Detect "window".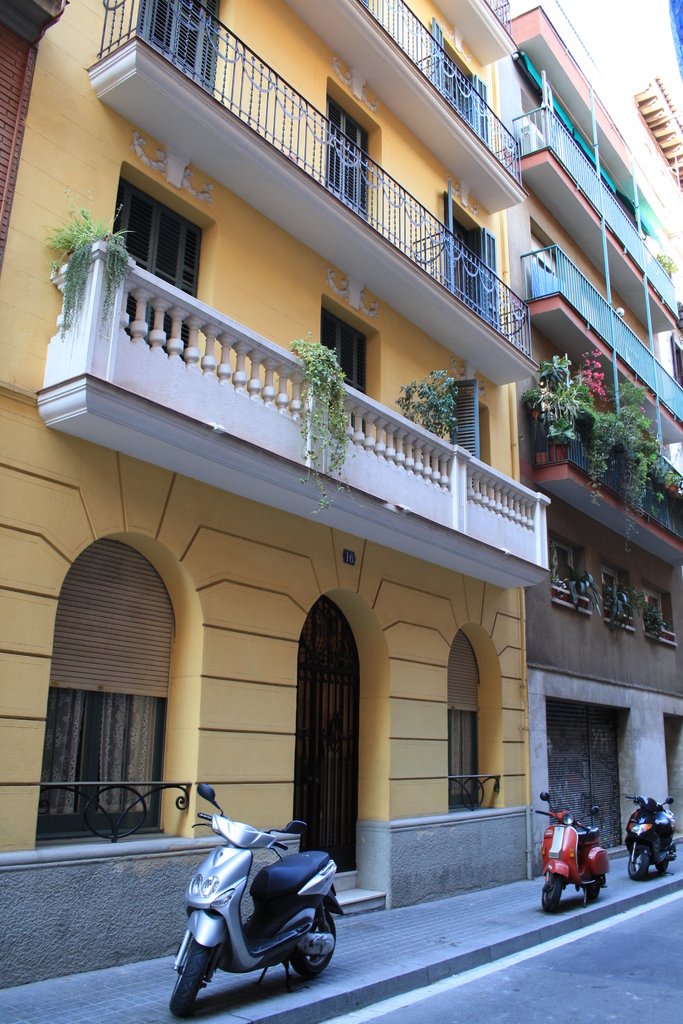
Detected at {"left": 602, "top": 564, "right": 635, "bottom": 610}.
